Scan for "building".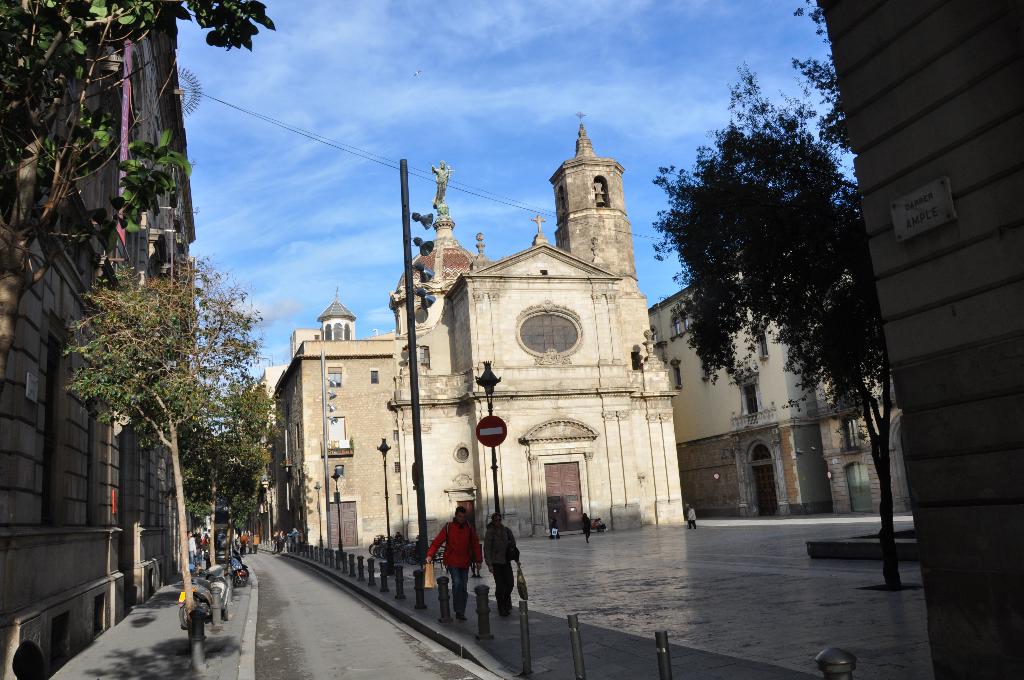
Scan result: bbox=(275, 304, 404, 546).
